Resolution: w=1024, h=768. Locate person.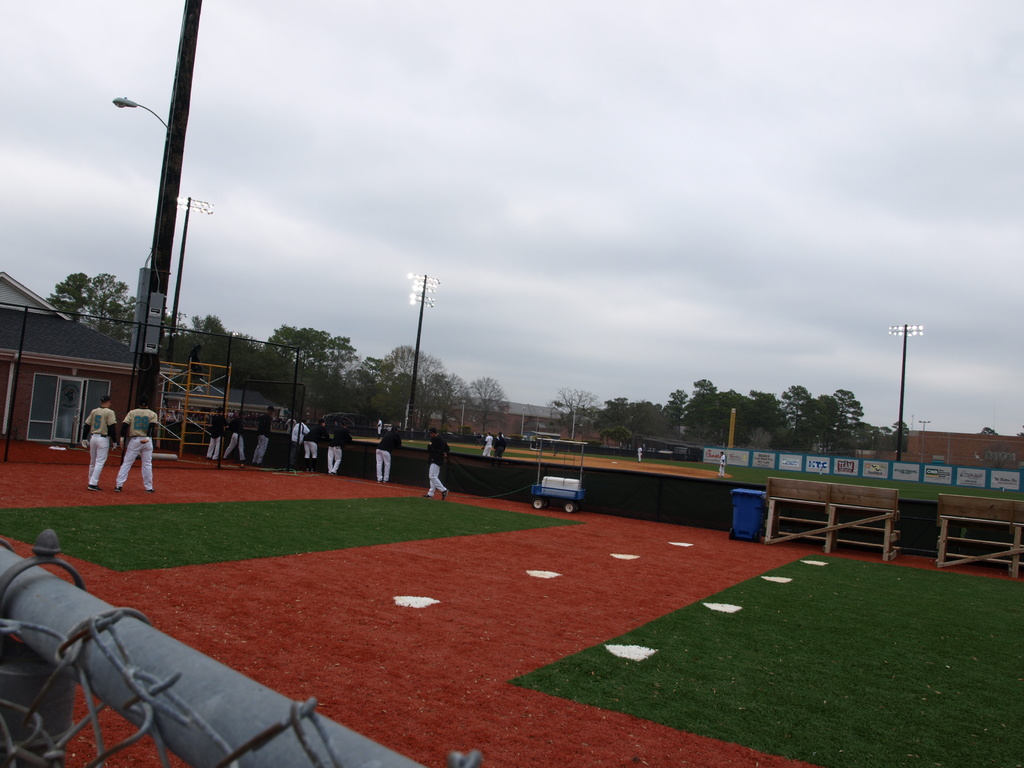
(x1=490, y1=433, x2=508, y2=459).
